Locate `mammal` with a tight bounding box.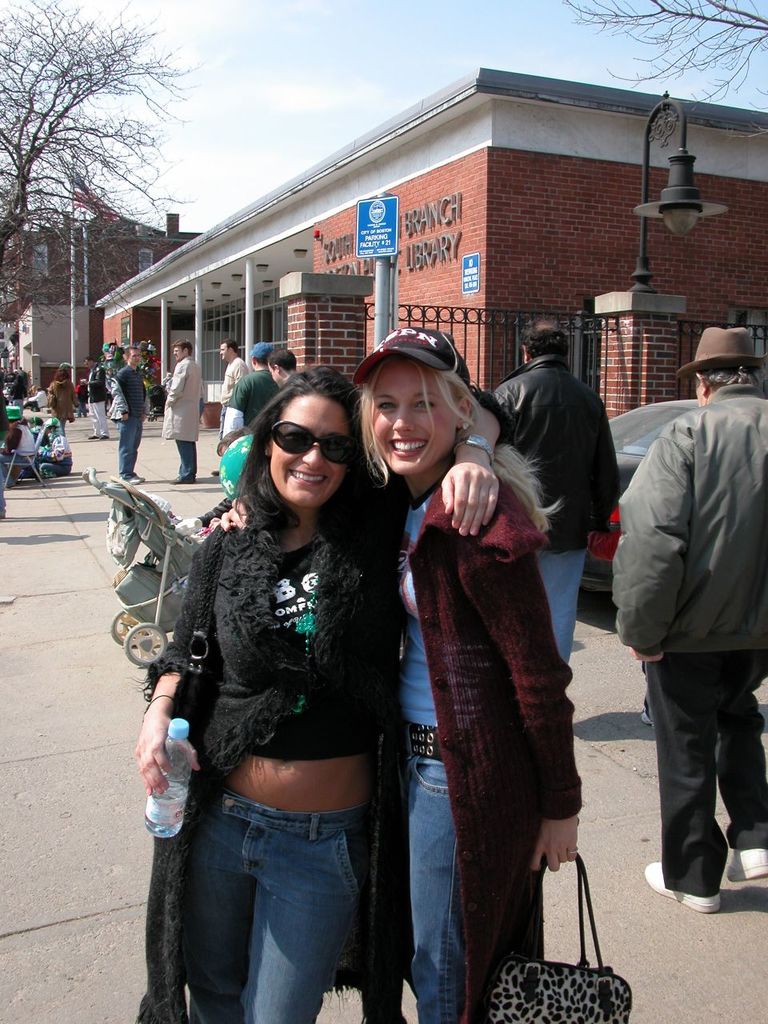
bbox=(50, 362, 76, 427).
